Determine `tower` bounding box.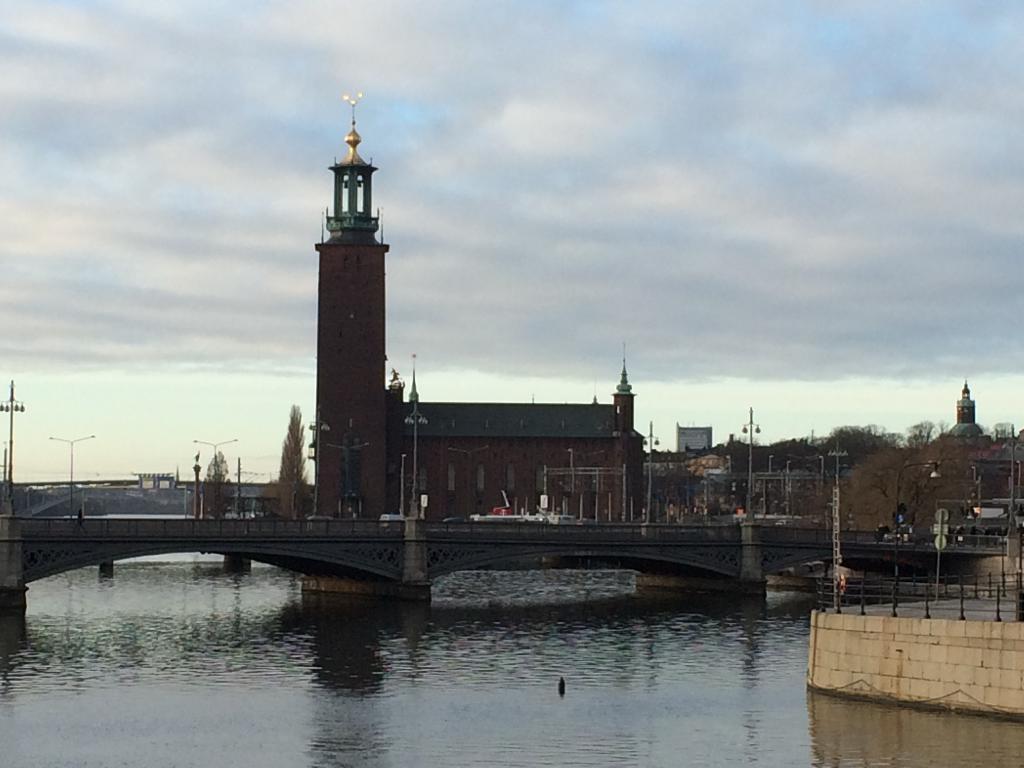
Determined: x1=956, y1=384, x2=977, y2=421.
